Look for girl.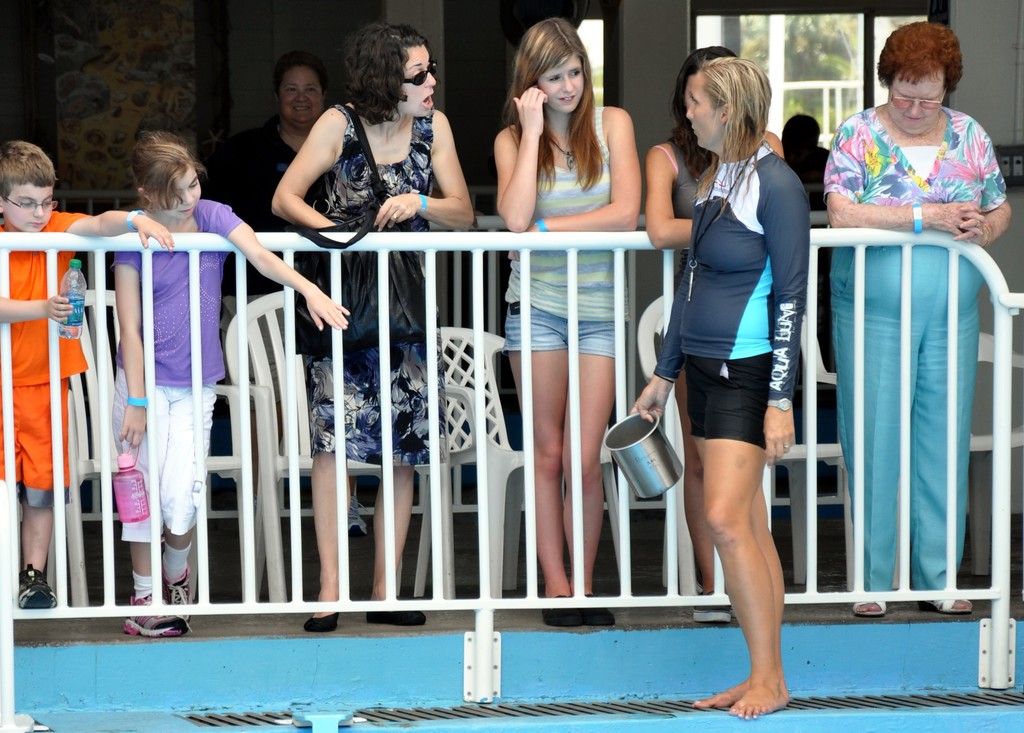
Found: {"x1": 642, "y1": 45, "x2": 785, "y2": 623}.
